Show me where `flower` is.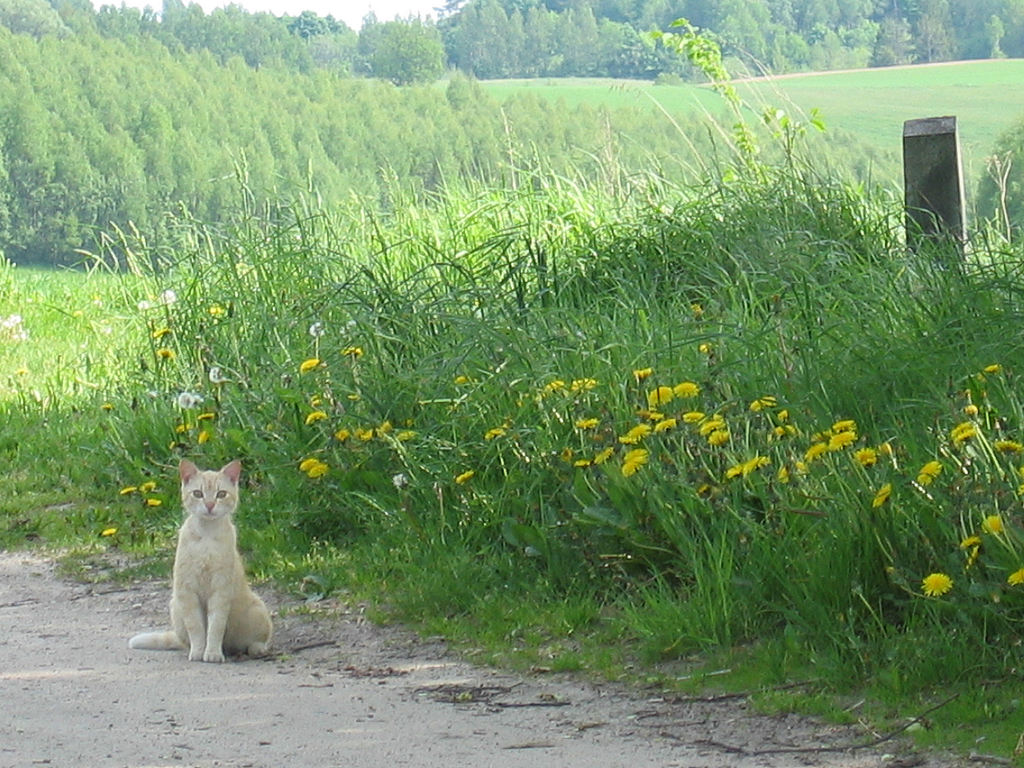
`flower` is at (307, 410, 328, 424).
